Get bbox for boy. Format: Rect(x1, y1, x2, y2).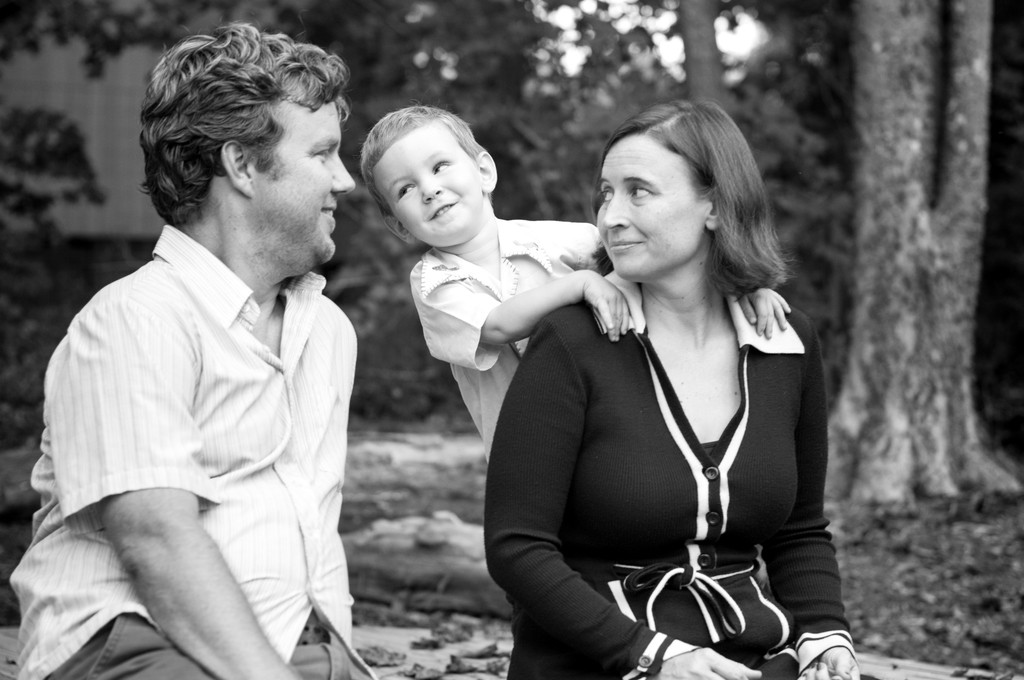
Rect(359, 103, 795, 465).
